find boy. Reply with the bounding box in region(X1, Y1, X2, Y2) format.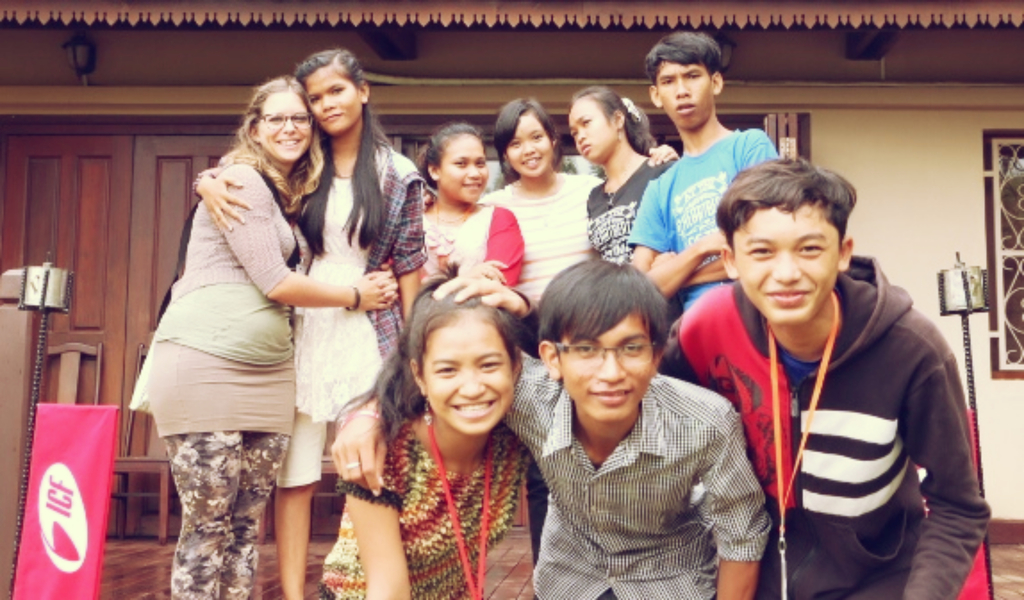
region(324, 258, 788, 599).
